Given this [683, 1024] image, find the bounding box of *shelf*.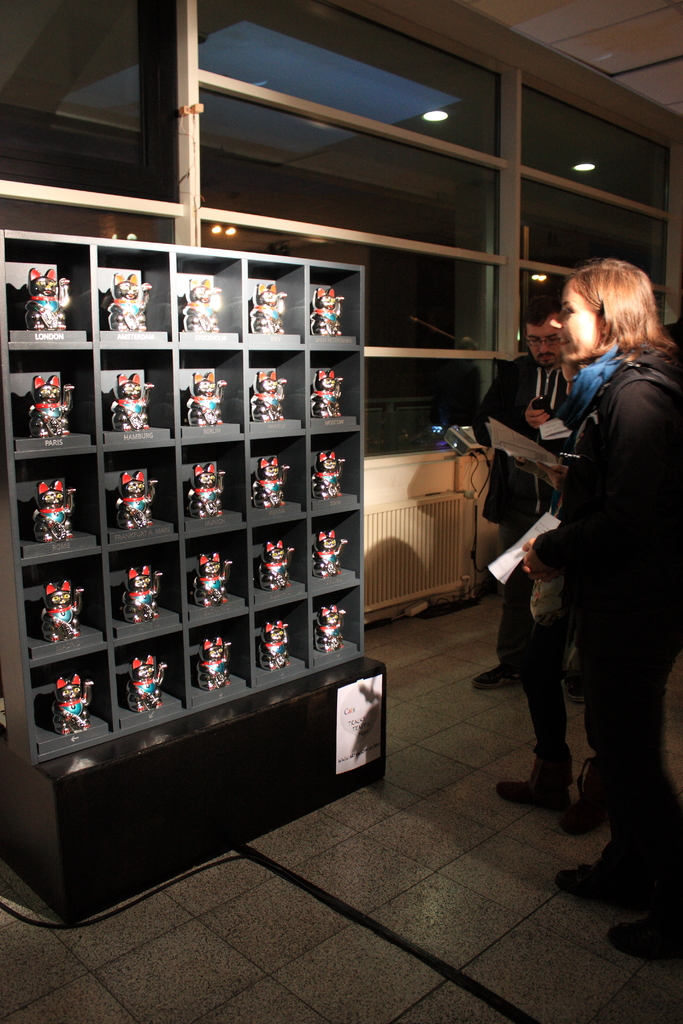
305/349/365/436.
